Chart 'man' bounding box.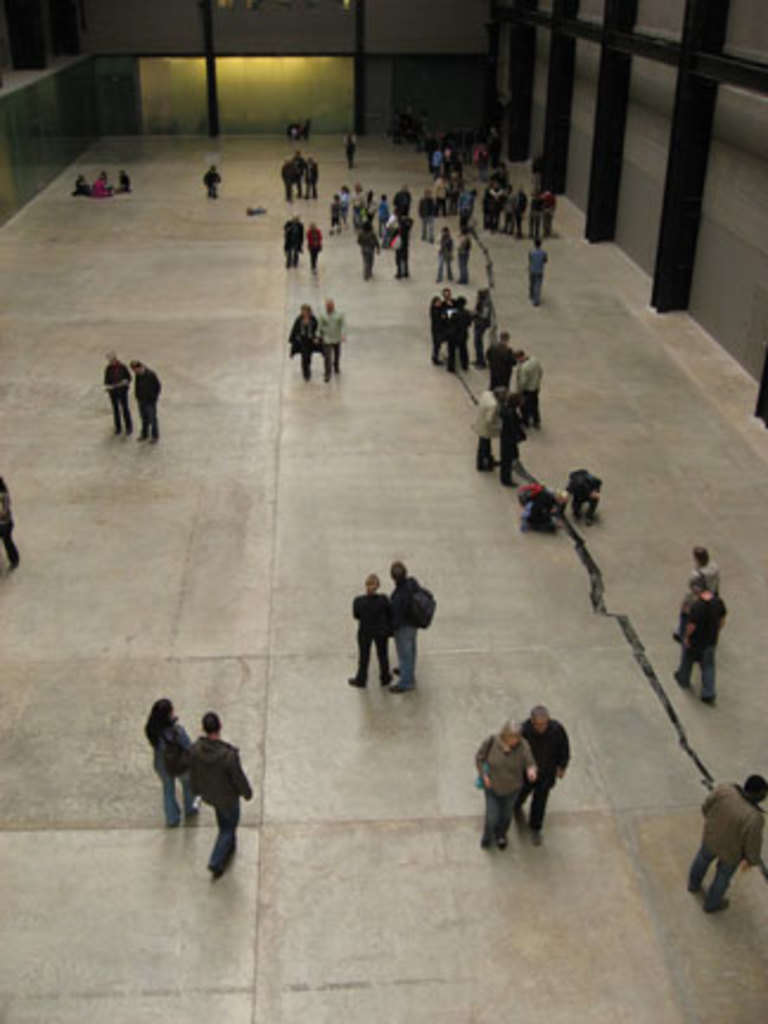
Charted: <box>500,185,514,232</box>.
